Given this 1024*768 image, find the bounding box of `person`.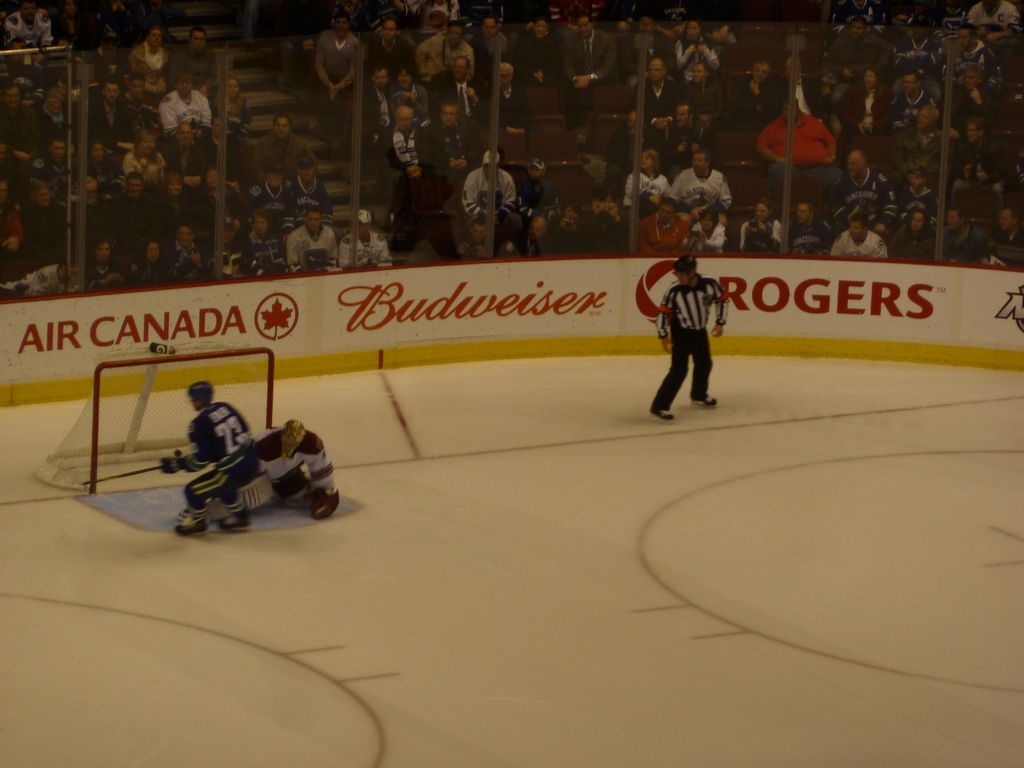
[x1=163, y1=376, x2=267, y2=541].
